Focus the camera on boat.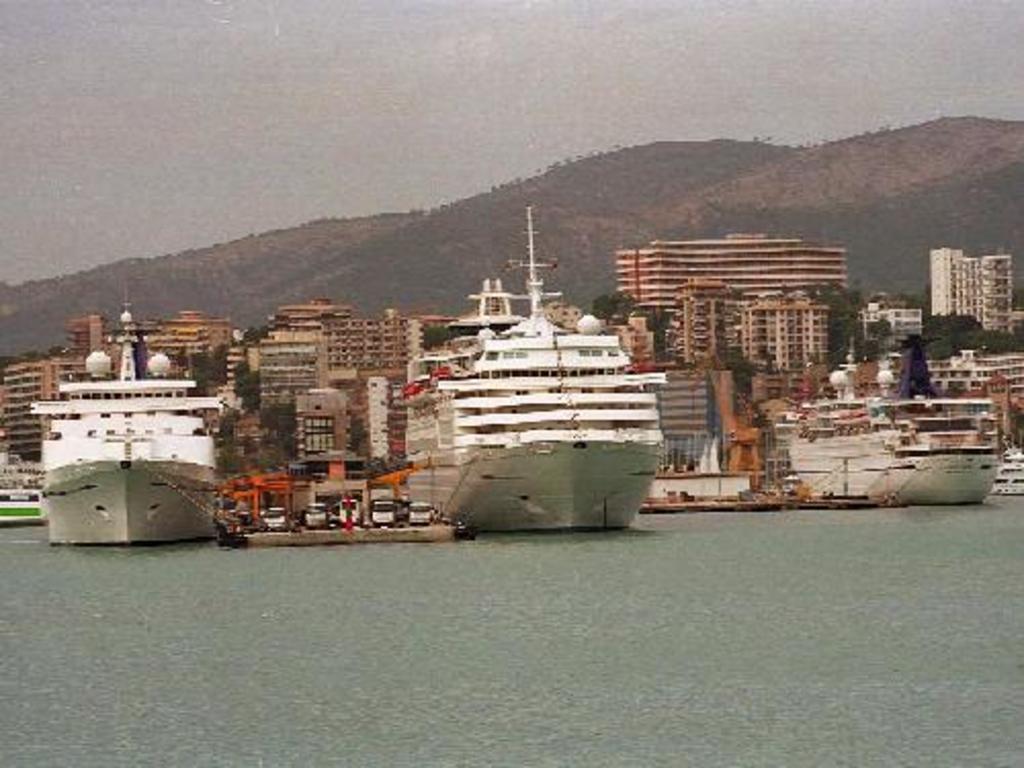
Focus region: 782,338,999,508.
